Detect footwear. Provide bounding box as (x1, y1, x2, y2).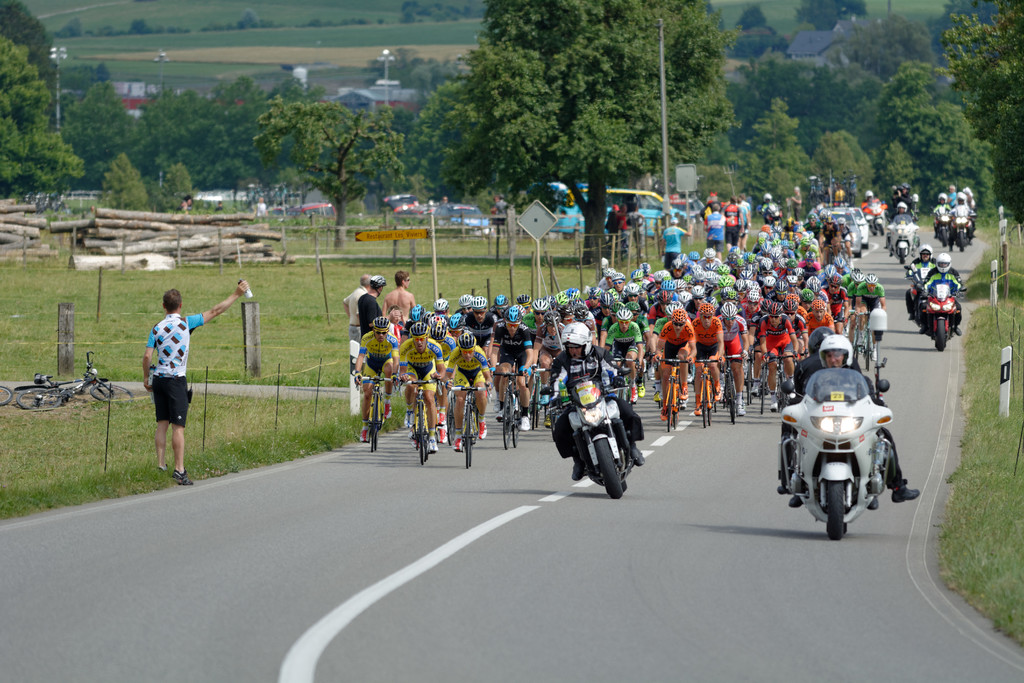
(870, 347, 879, 360).
